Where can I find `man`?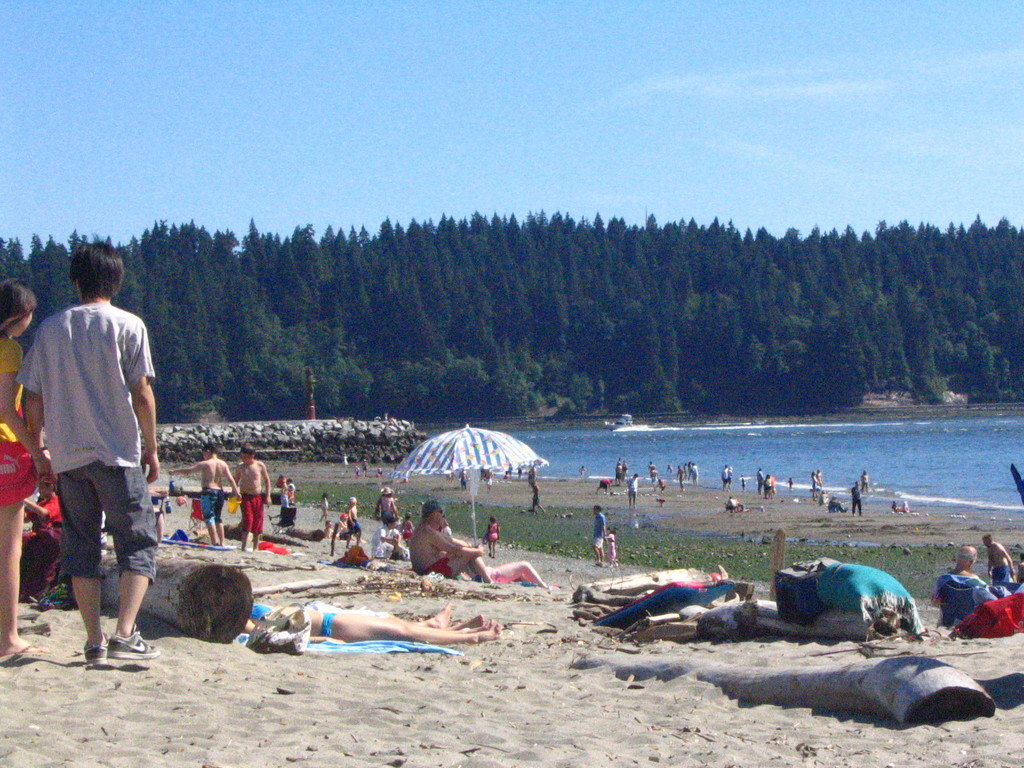
You can find it at 483, 469, 495, 493.
